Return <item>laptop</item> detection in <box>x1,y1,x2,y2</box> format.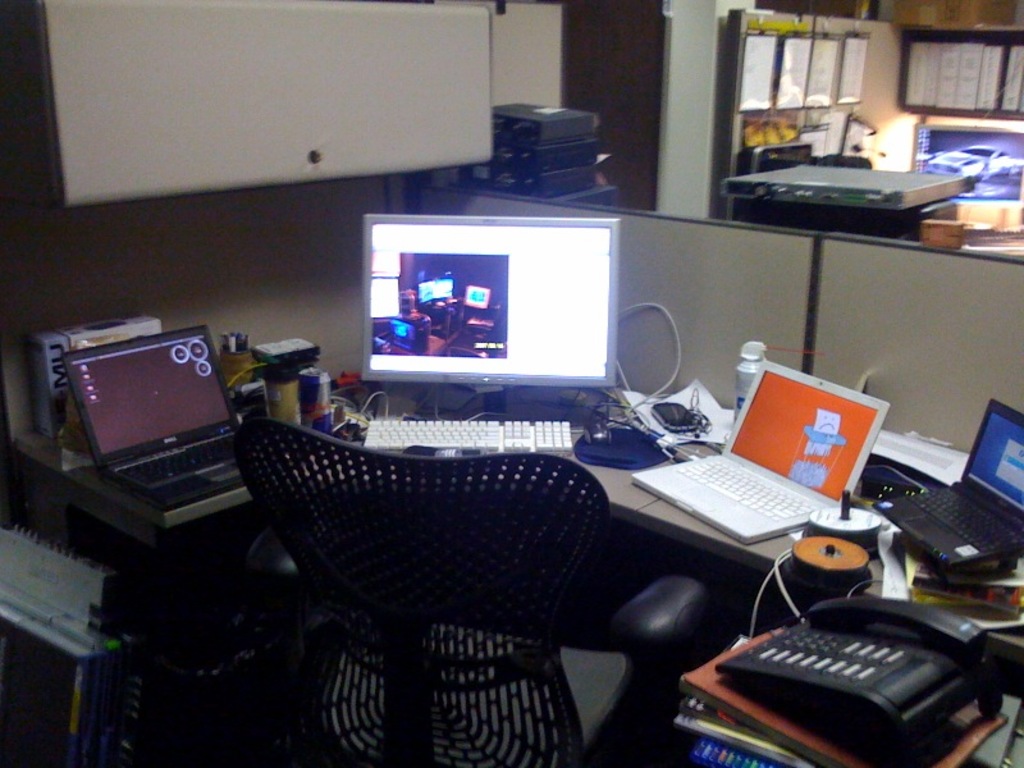
<box>60,323,248,511</box>.
